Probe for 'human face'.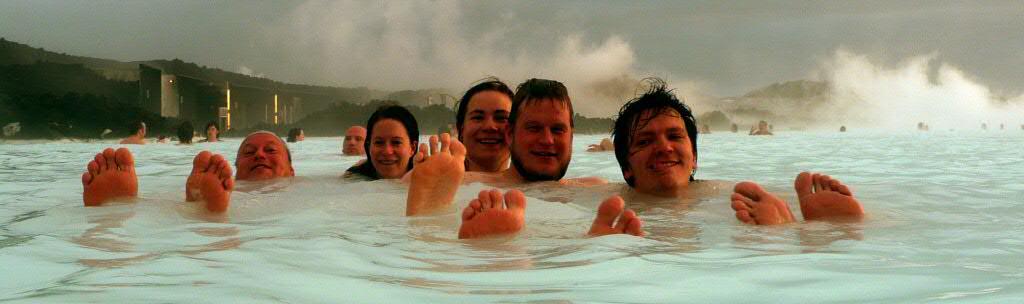
Probe result: 366 123 412 180.
